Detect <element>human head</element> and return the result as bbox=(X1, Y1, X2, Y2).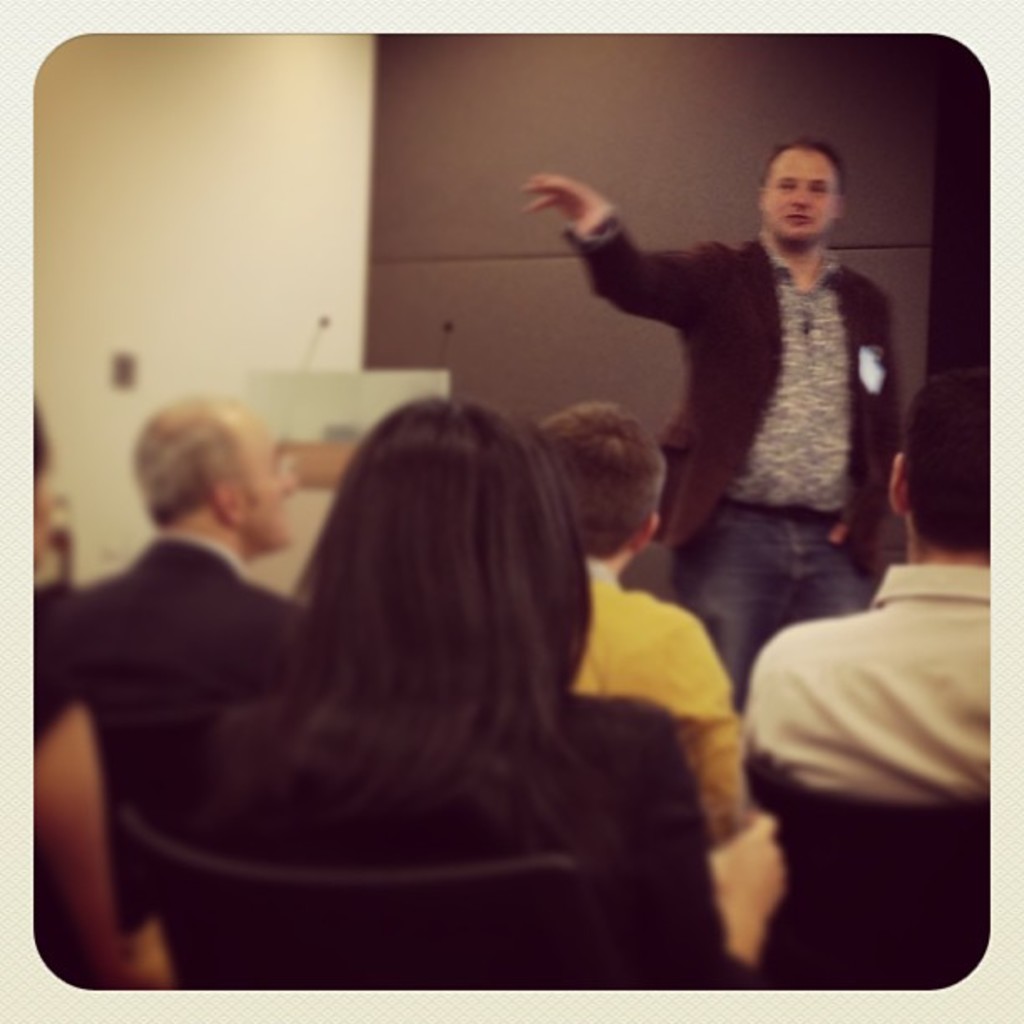
bbox=(888, 366, 996, 556).
